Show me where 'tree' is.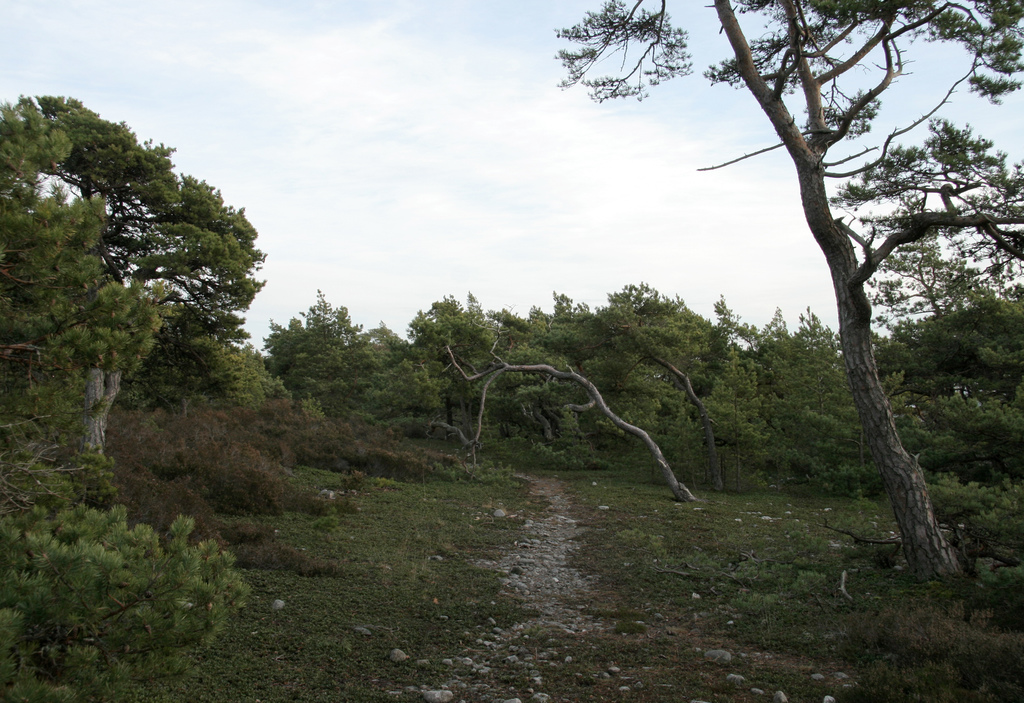
'tree' is at [23,87,289,497].
